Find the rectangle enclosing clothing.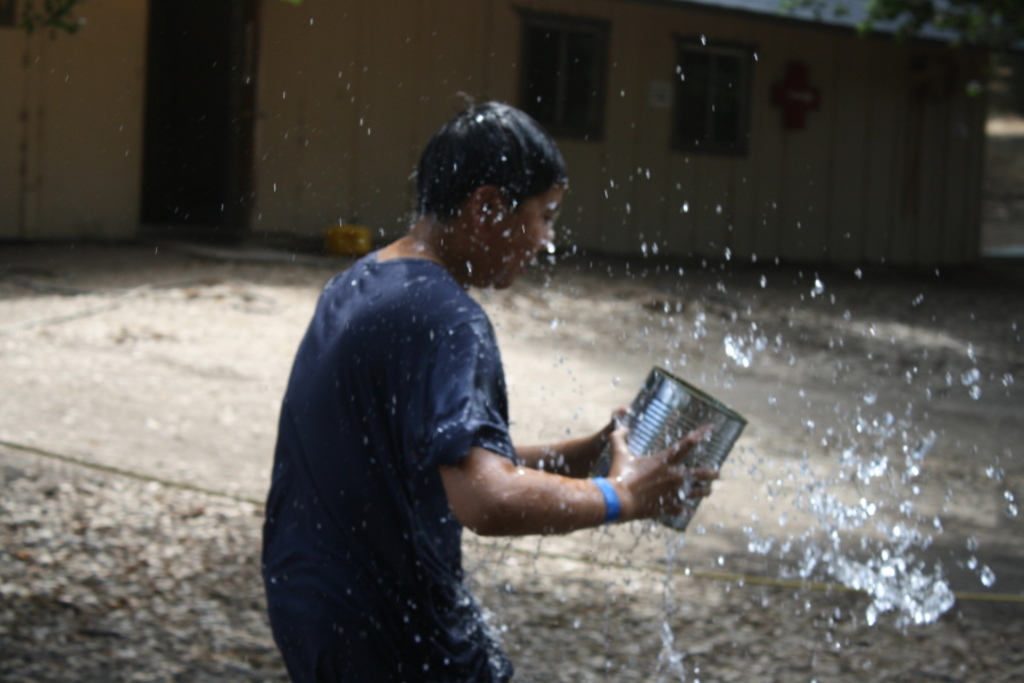
(left=261, top=249, right=510, bottom=682).
